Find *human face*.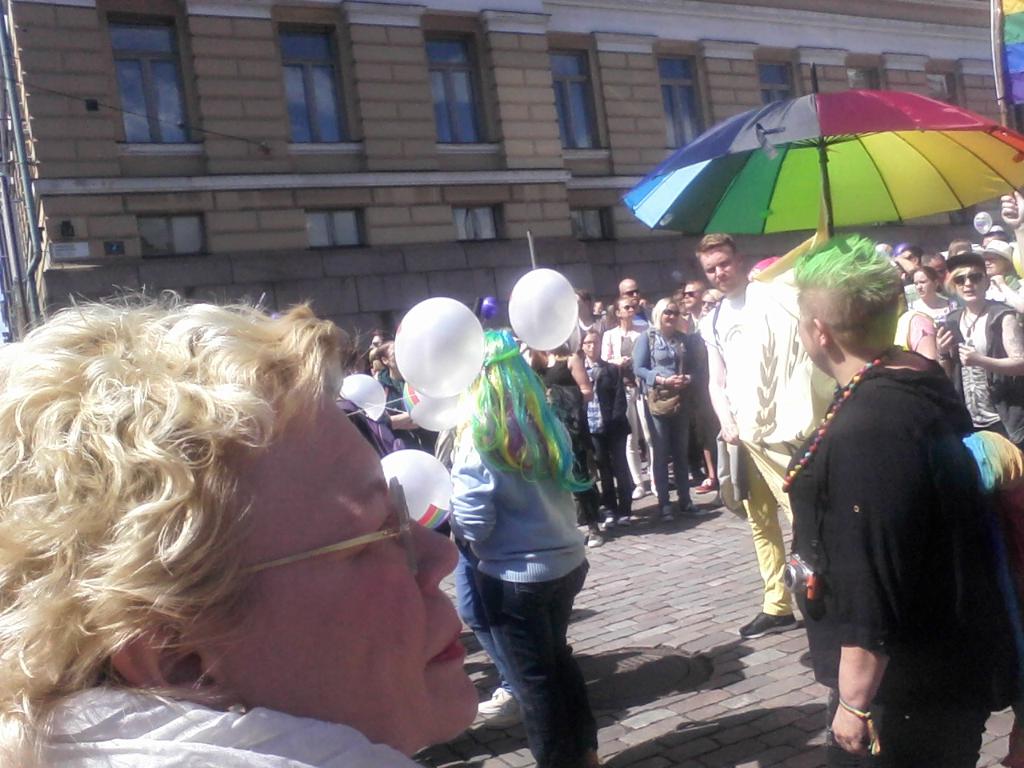
[799, 309, 823, 371].
